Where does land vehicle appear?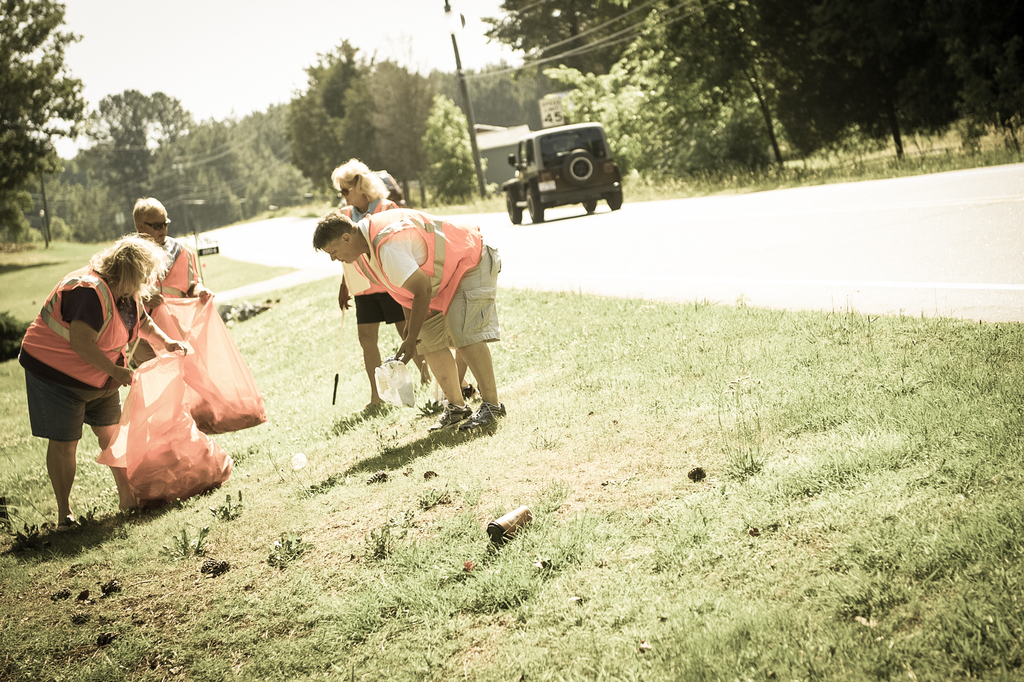
Appears at <region>502, 126, 623, 224</region>.
